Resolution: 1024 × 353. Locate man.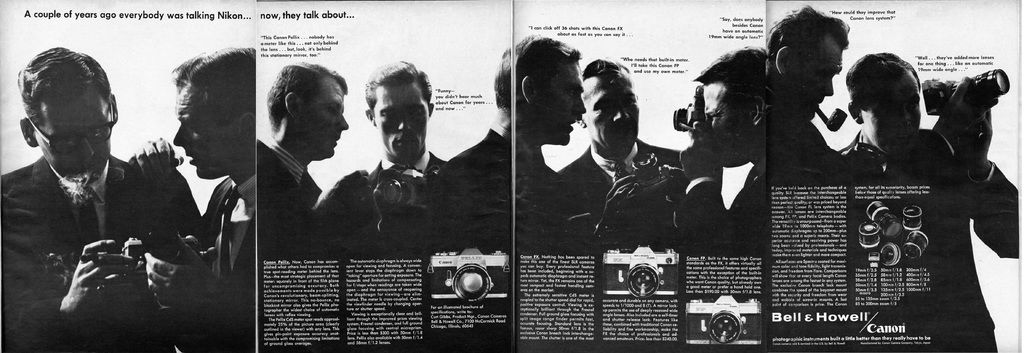
Rect(255, 60, 351, 263).
